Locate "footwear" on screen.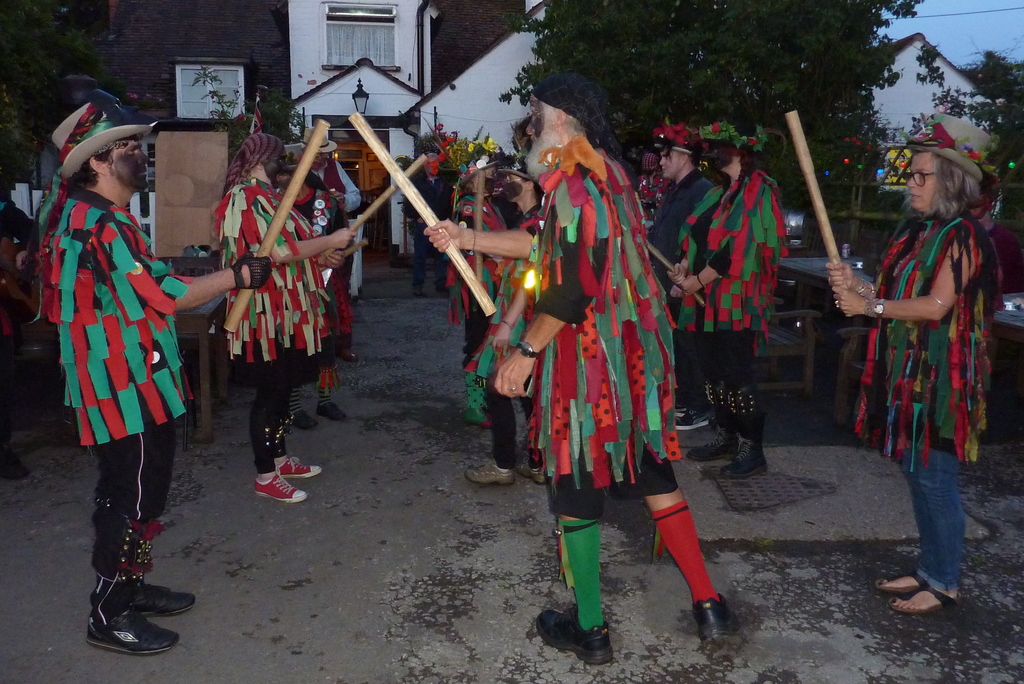
On screen at bbox=[0, 452, 31, 481].
